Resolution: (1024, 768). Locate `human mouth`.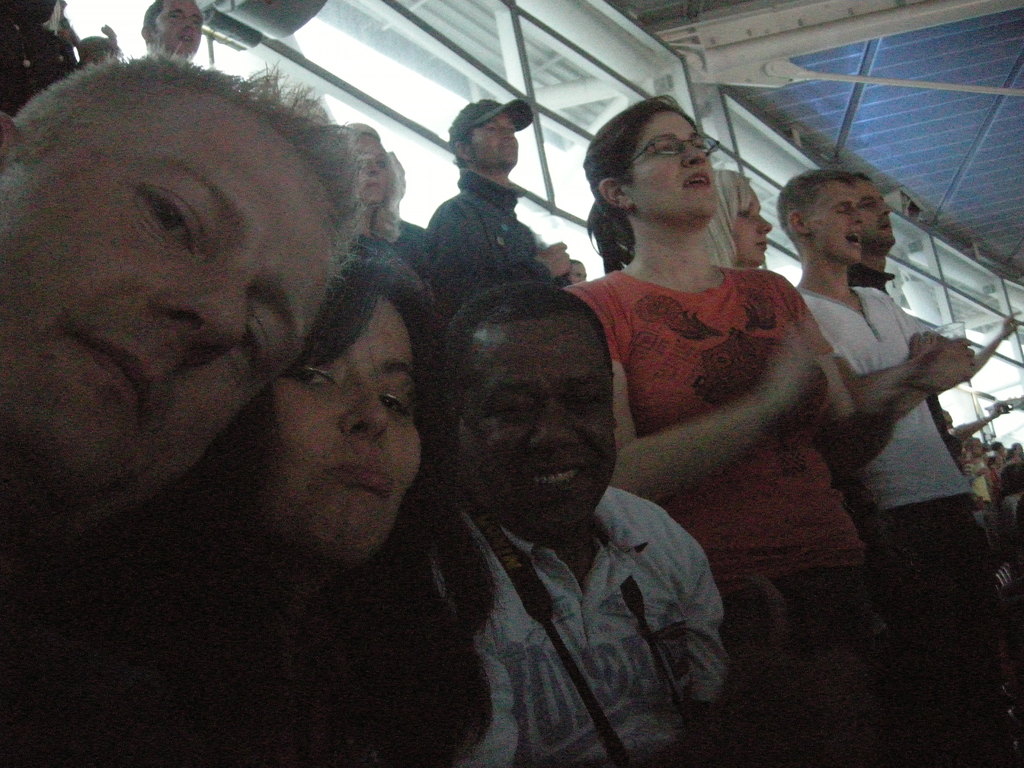
[left=332, top=460, right=395, bottom=490].
